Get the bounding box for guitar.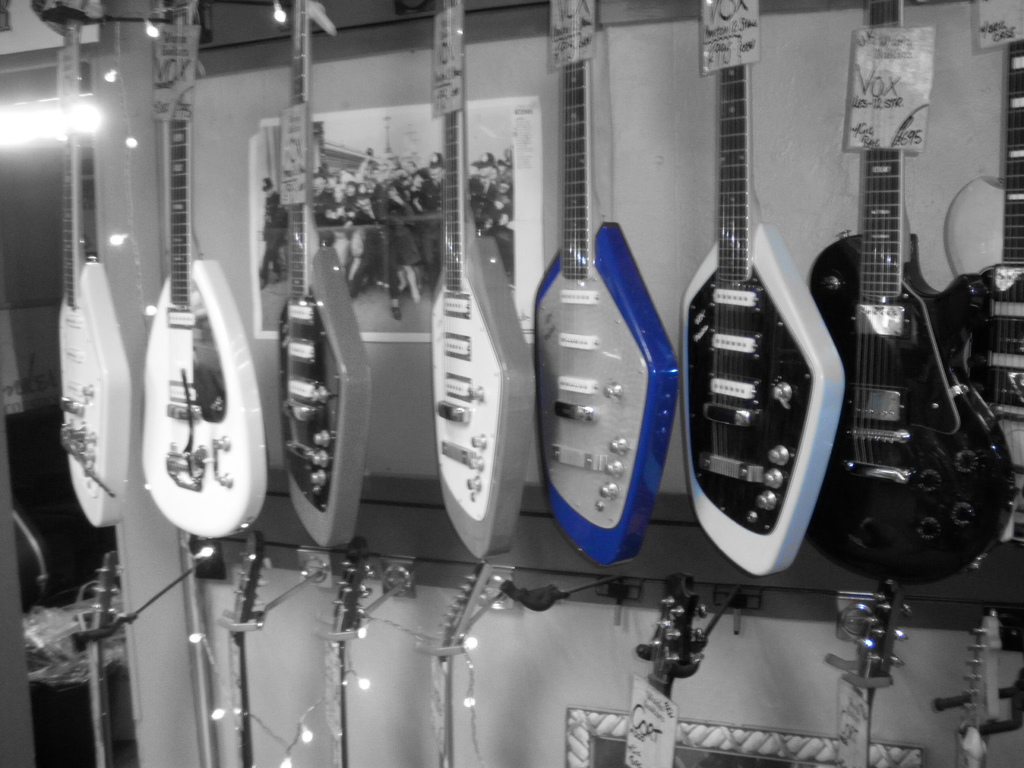
BBox(524, 0, 686, 563).
